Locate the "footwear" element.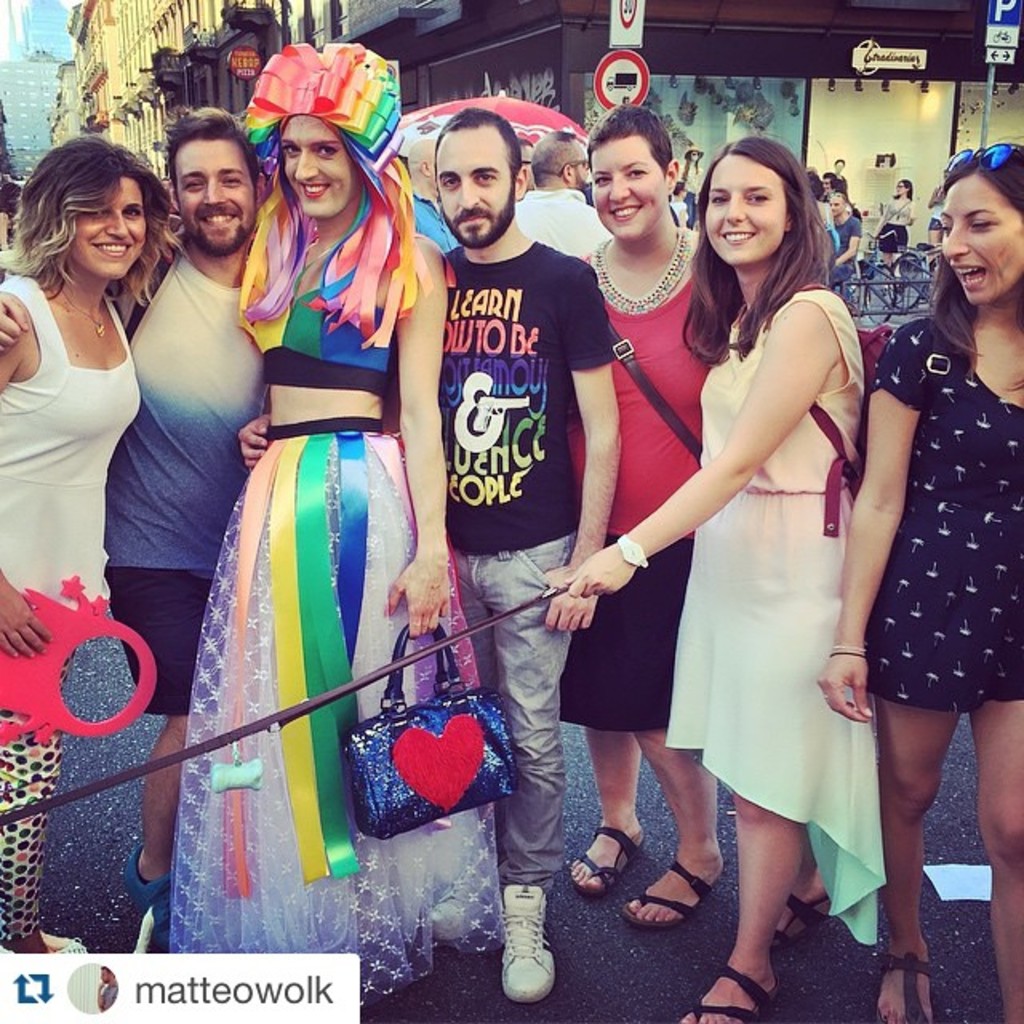
Element bbox: box(778, 891, 834, 944).
